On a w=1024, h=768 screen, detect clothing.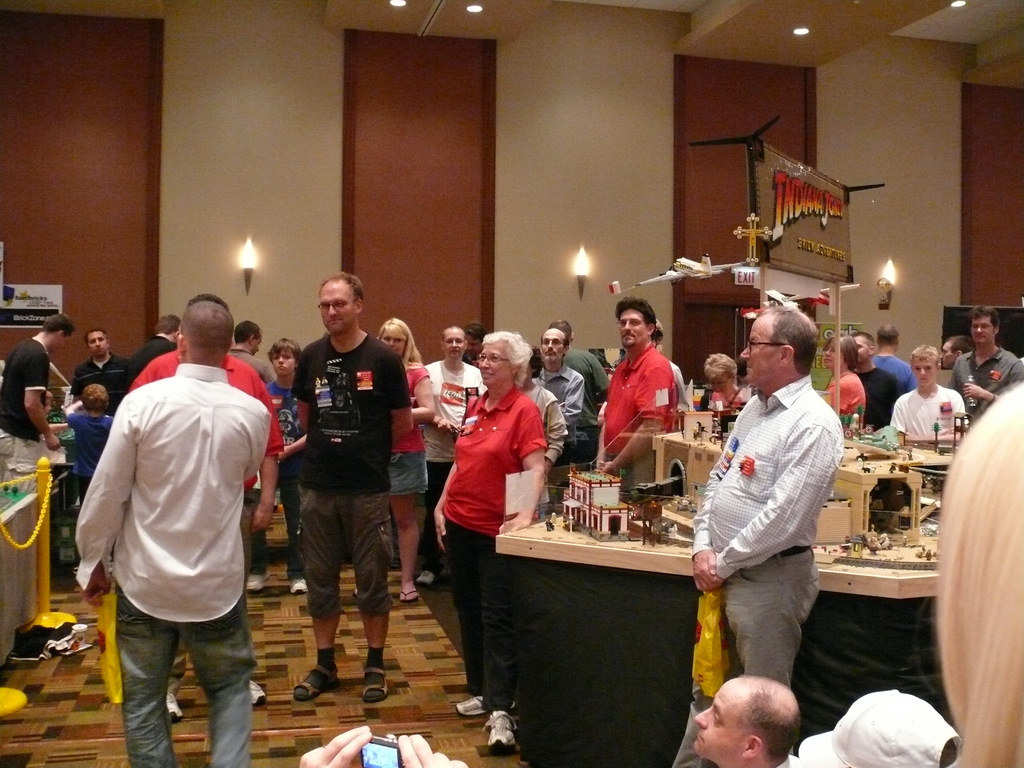
rect(673, 547, 824, 764).
